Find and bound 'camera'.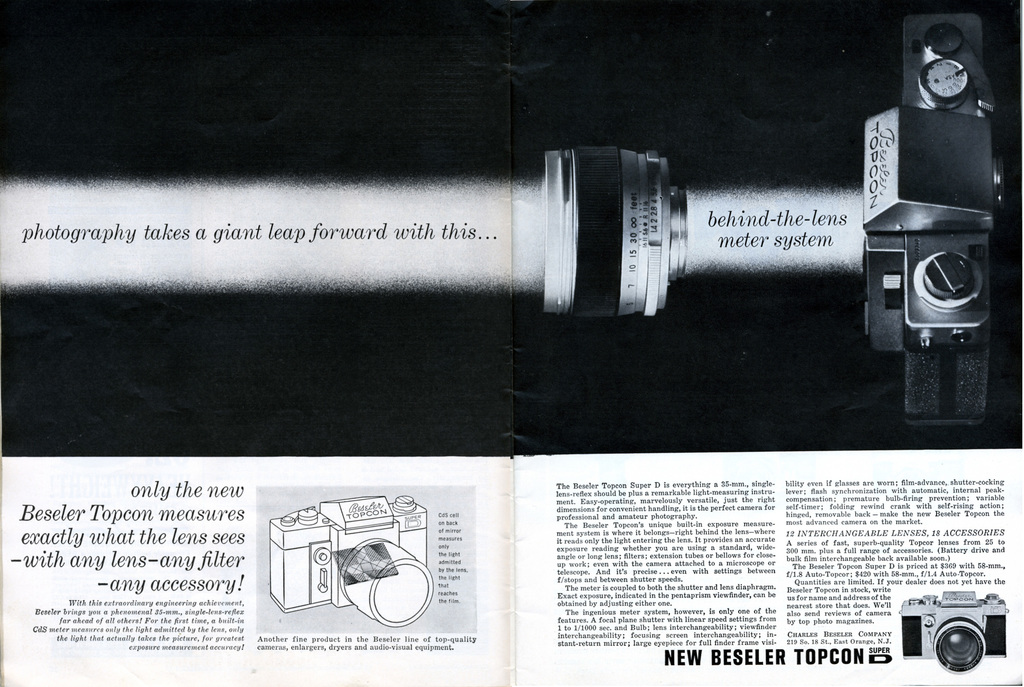
Bound: locate(540, 138, 687, 319).
